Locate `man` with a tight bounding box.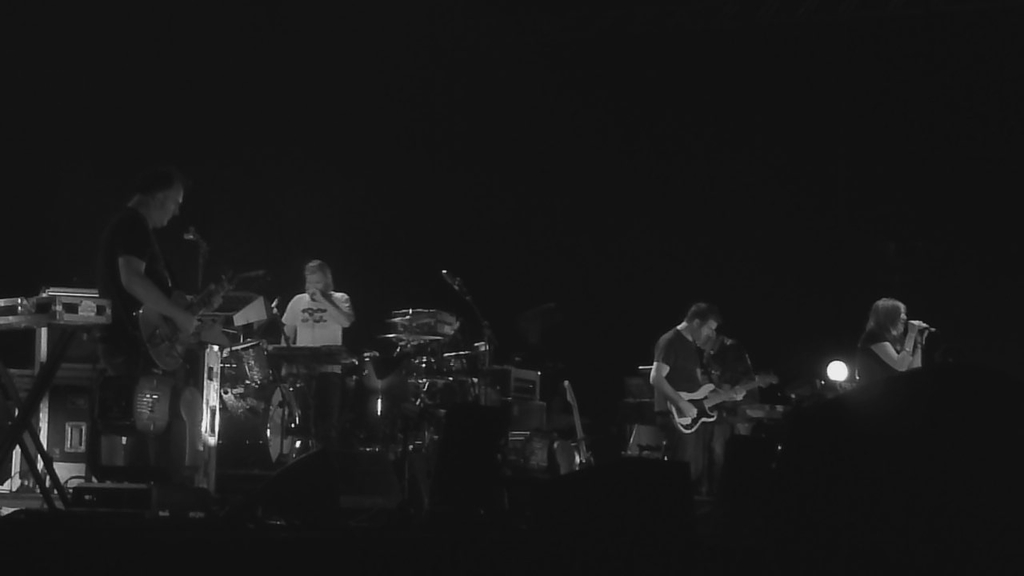
BBox(83, 155, 216, 422).
